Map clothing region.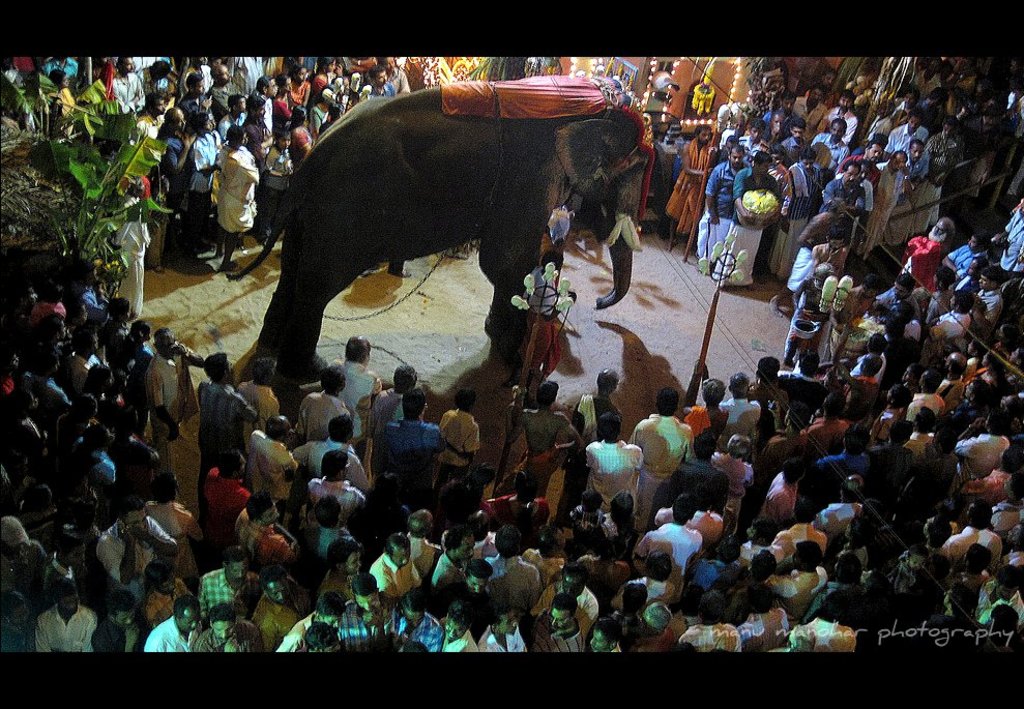
Mapped to box(35, 605, 106, 651).
